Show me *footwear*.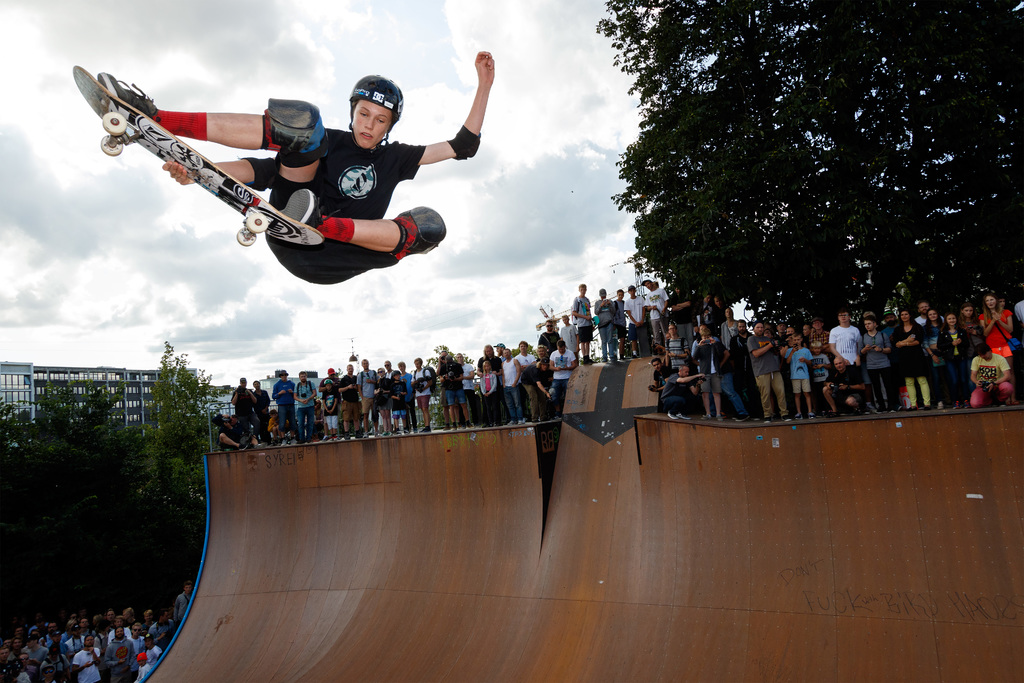
*footwear* is here: [481,422,487,429].
